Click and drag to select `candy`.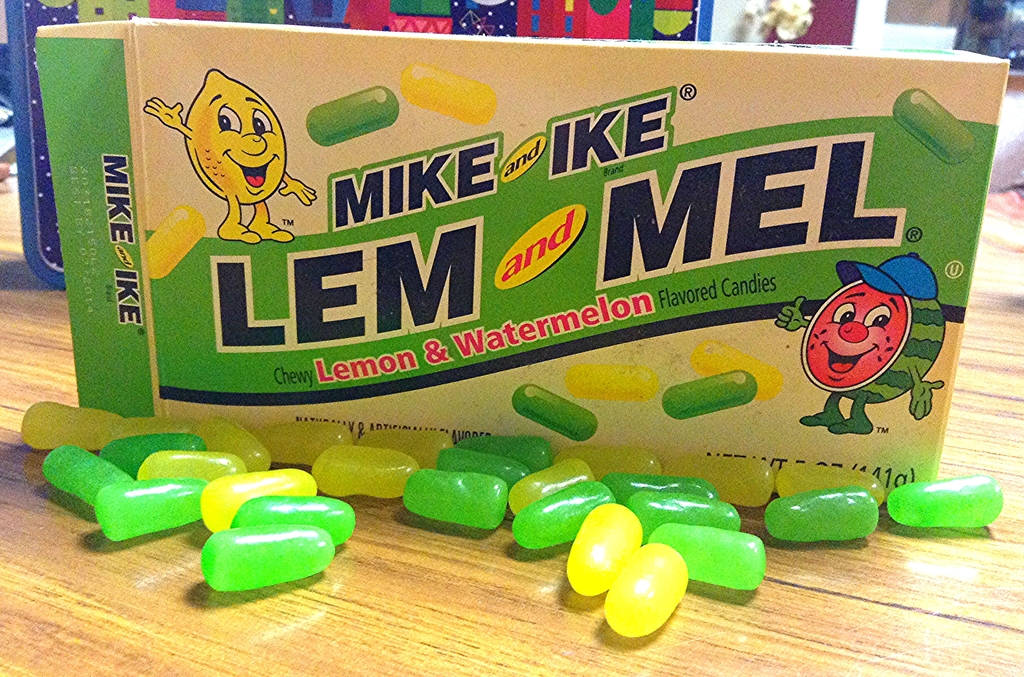
Selection: (x1=769, y1=485, x2=881, y2=546).
